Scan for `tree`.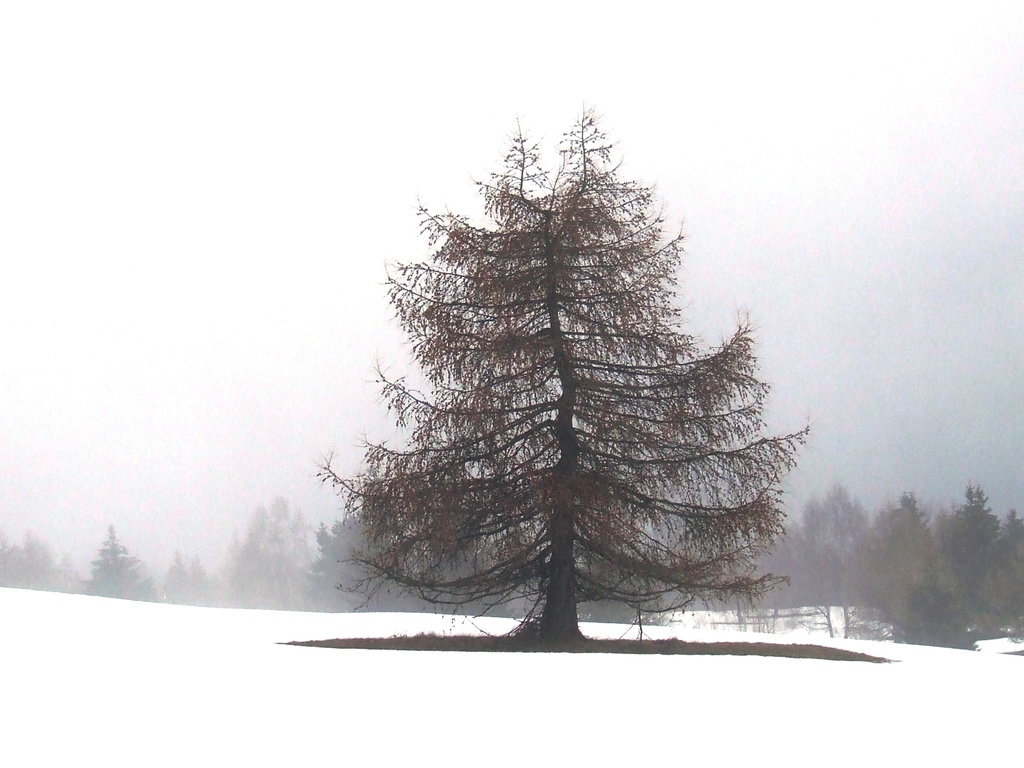
Scan result: (x1=900, y1=549, x2=980, y2=654).
